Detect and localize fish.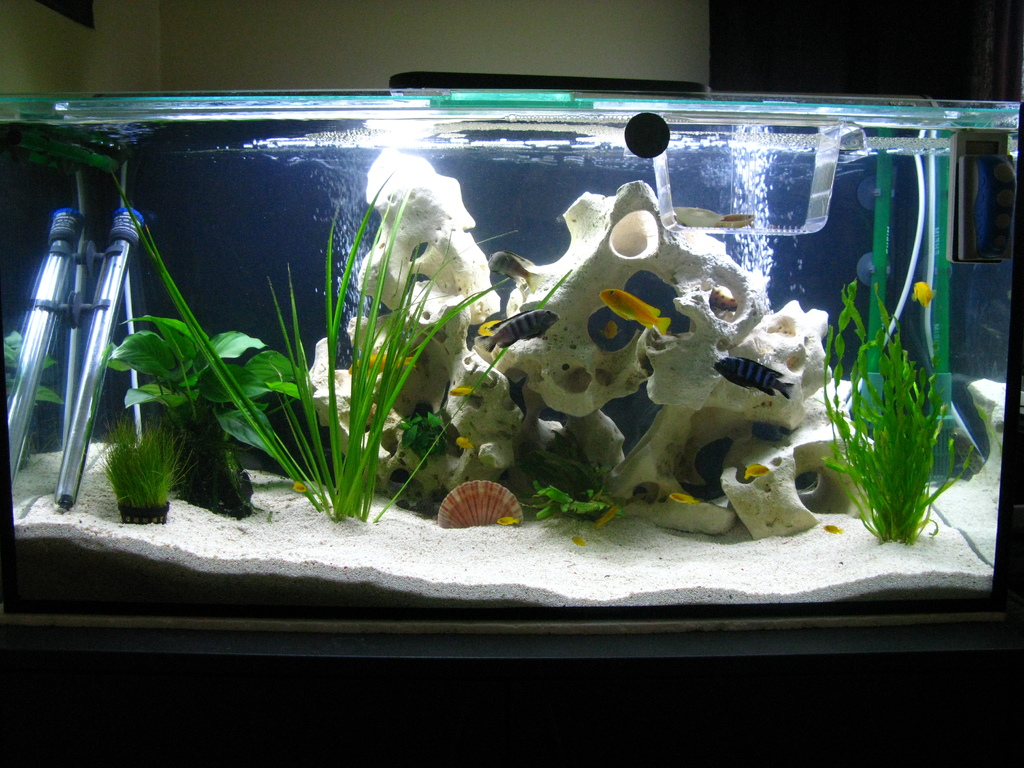
Localized at <bbox>345, 354, 420, 372</bbox>.
